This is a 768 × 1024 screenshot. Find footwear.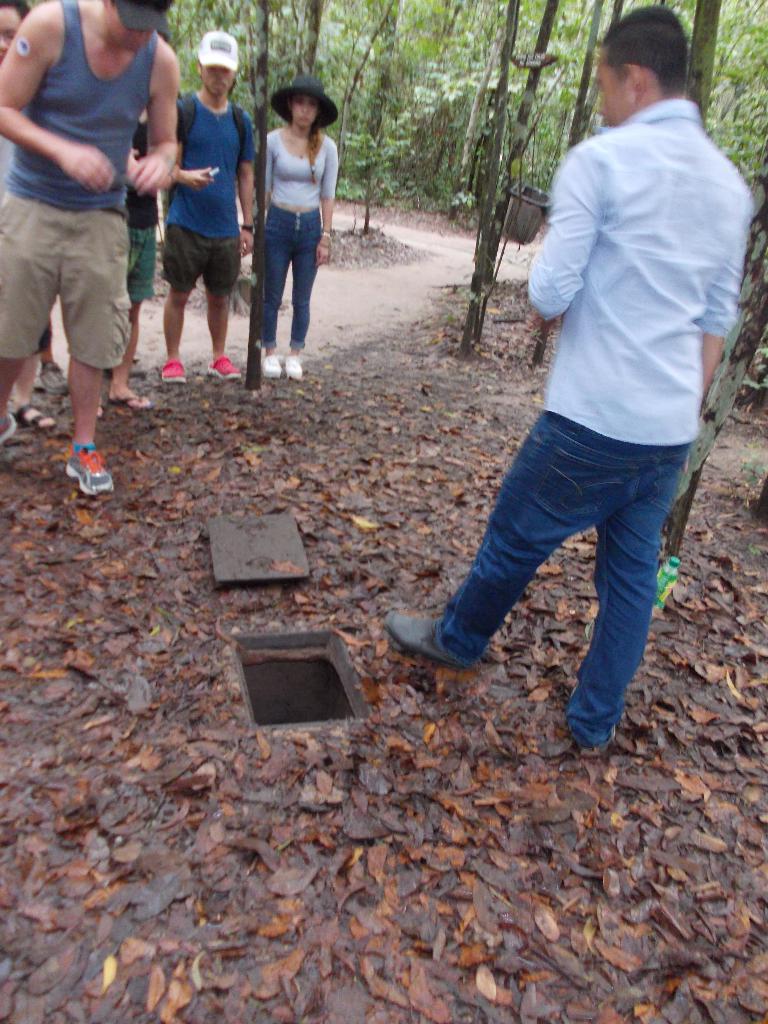
Bounding box: 35/360/70/393.
